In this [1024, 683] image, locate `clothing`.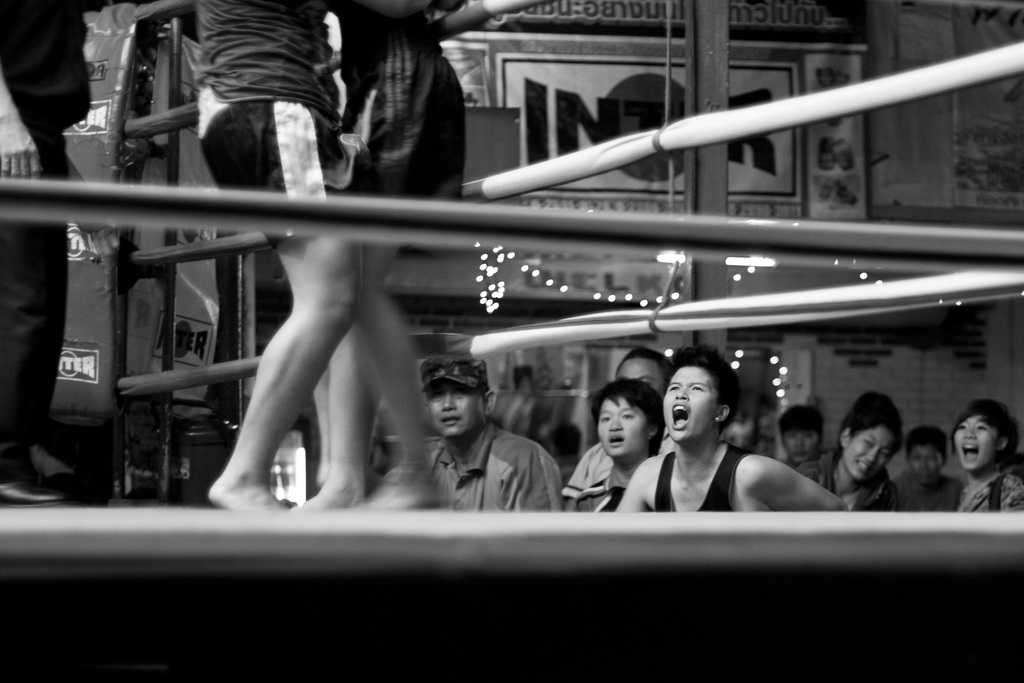
Bounding box: 803:449:899:514.
